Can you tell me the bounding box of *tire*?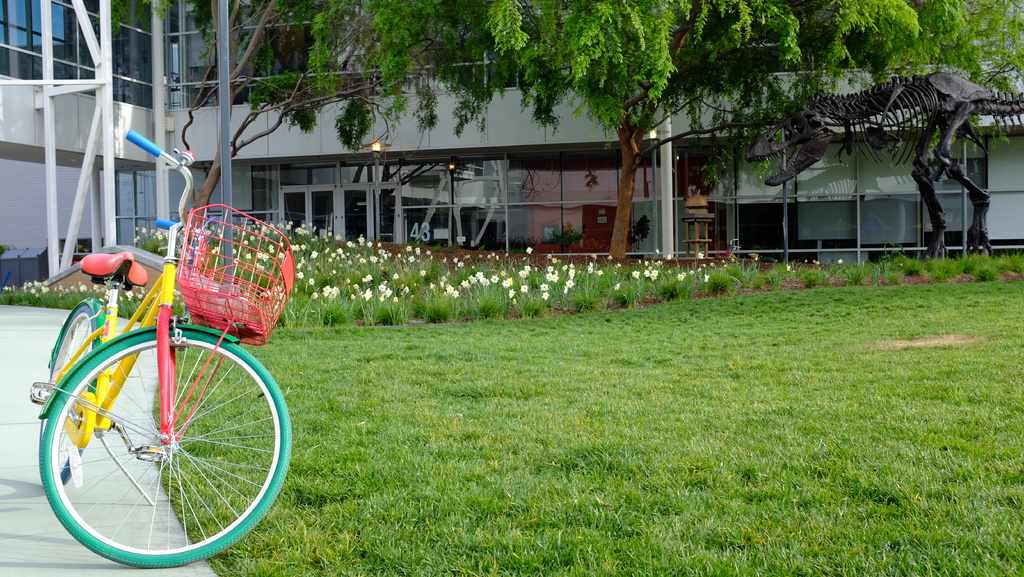
[39, 307, 96, 480].
